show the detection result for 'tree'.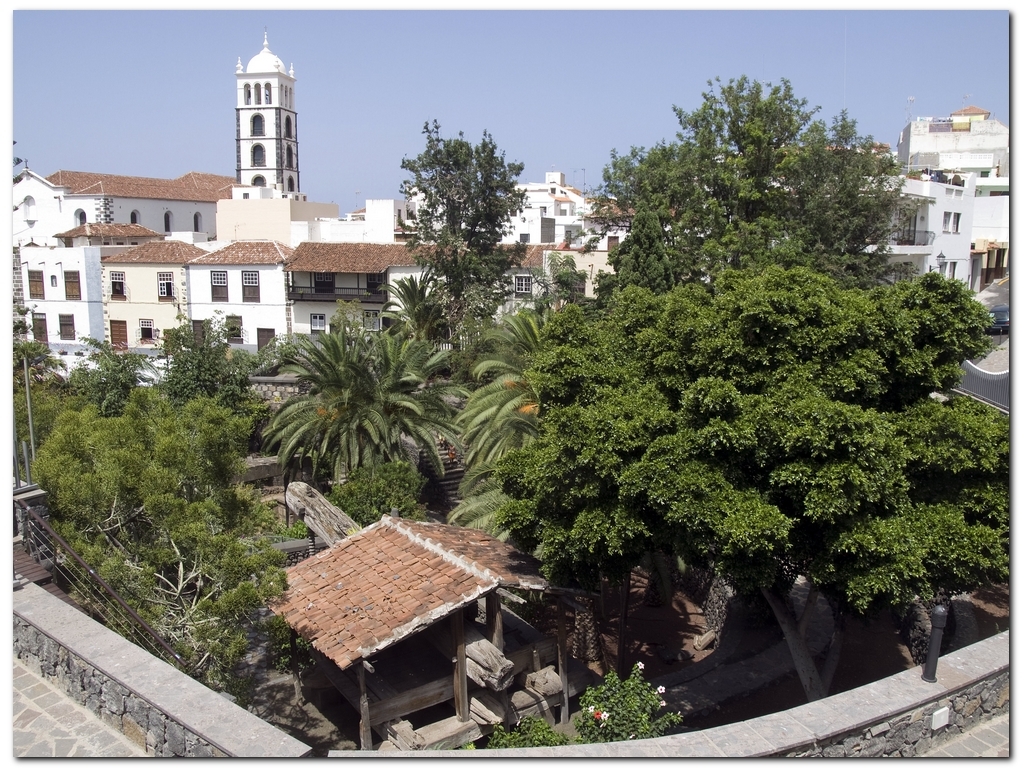
bbox=(582, 79, 921, 288).
